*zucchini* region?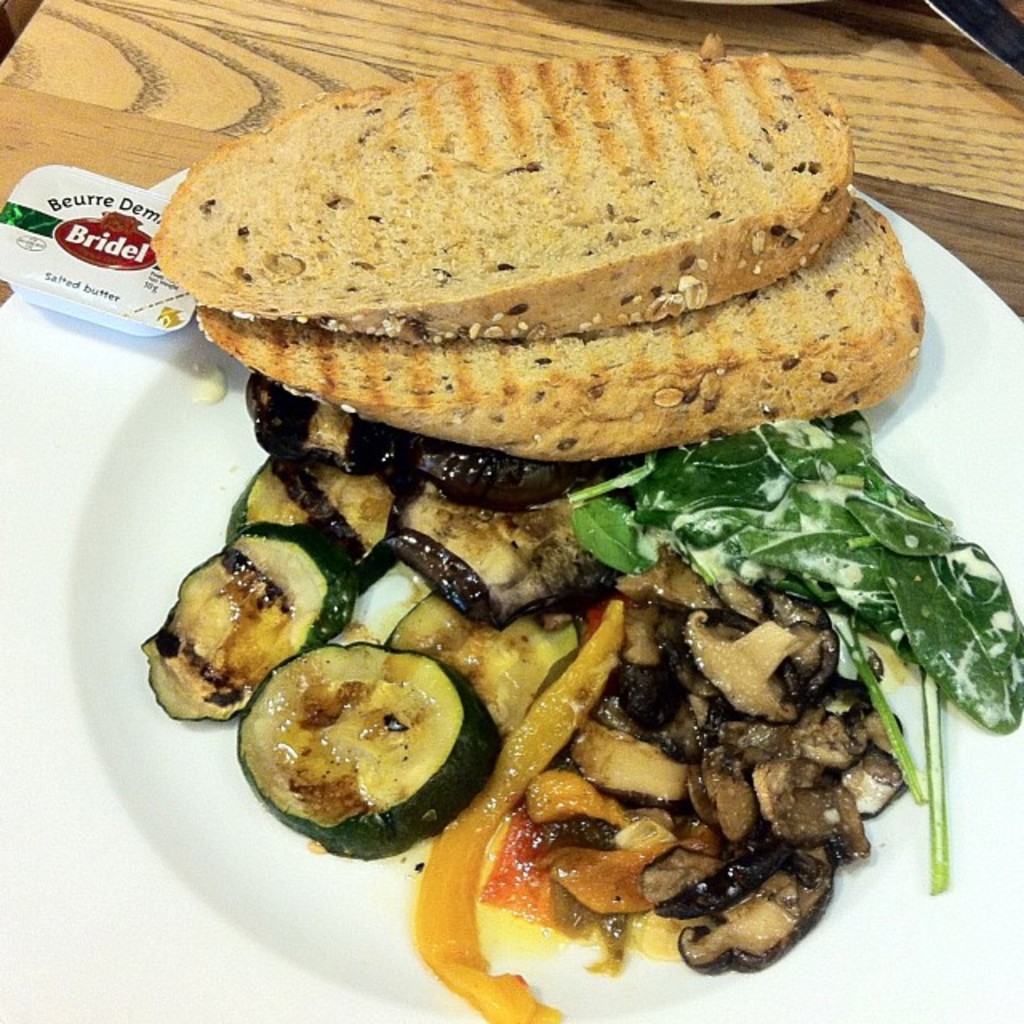
[x1=136, y1=514, x2=346, y2=726]
